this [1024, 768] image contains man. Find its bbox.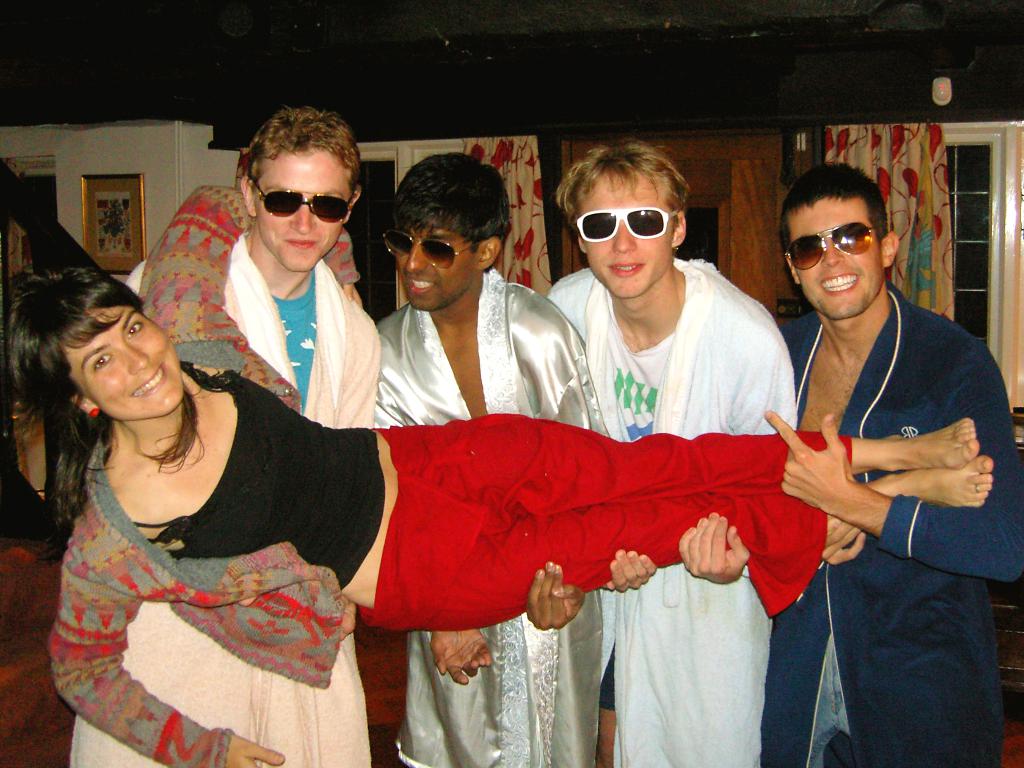
crop(742, 158, 1008, 715).
